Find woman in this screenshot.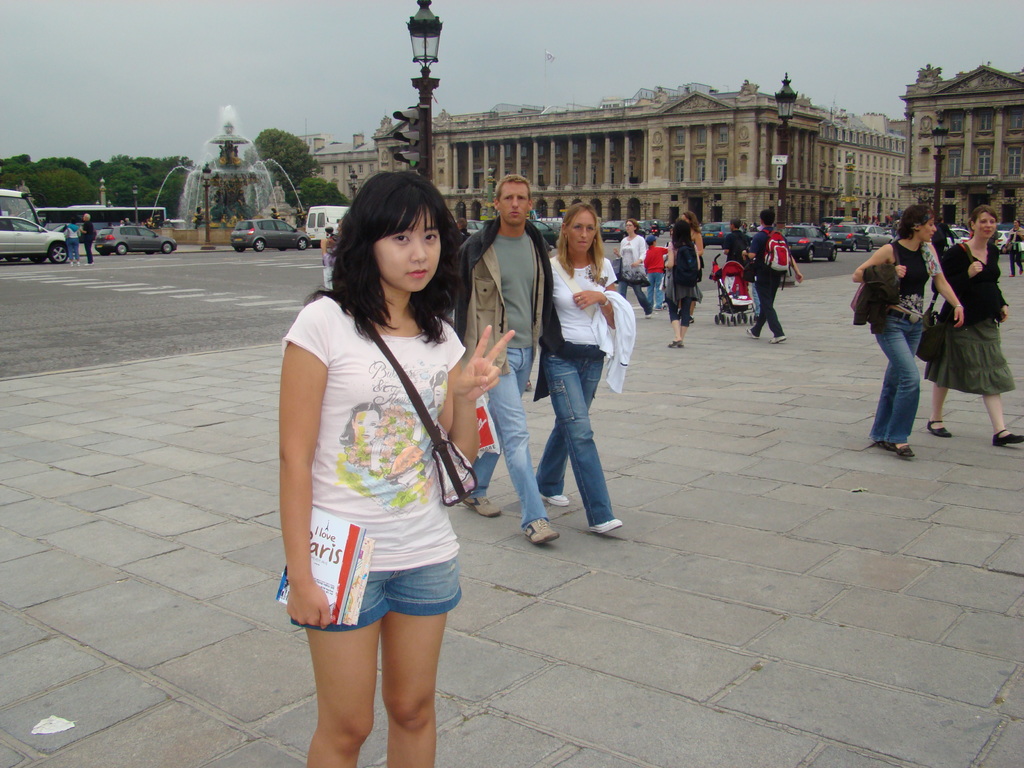
The bounding box for woman is (682,207,708,268).
